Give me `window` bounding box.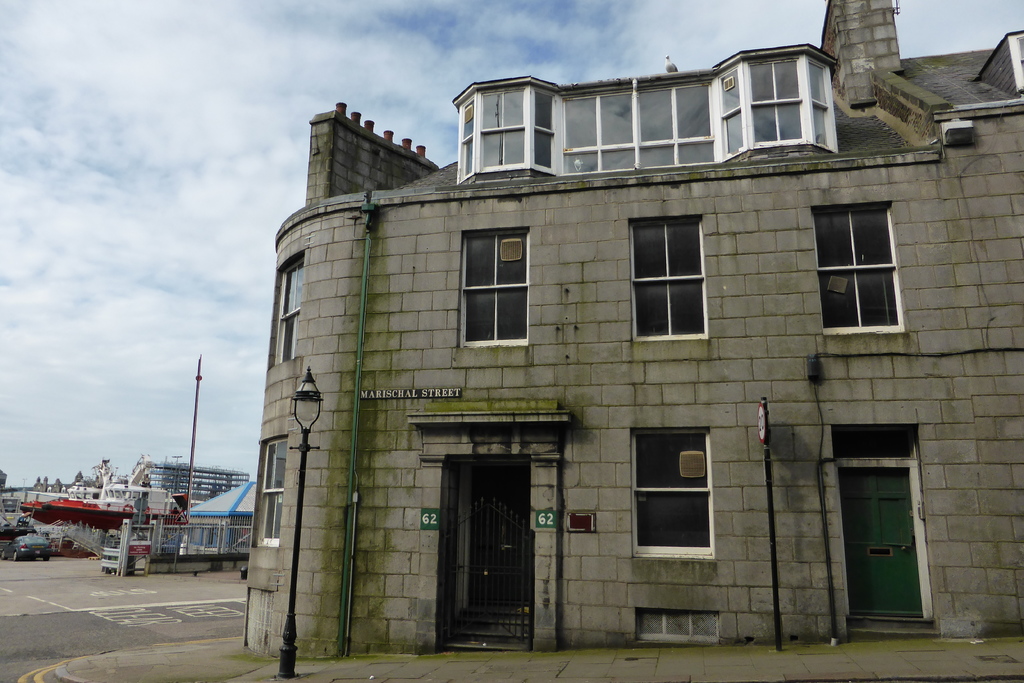
[x1=814, y1=186, x2=915, y2=340].
